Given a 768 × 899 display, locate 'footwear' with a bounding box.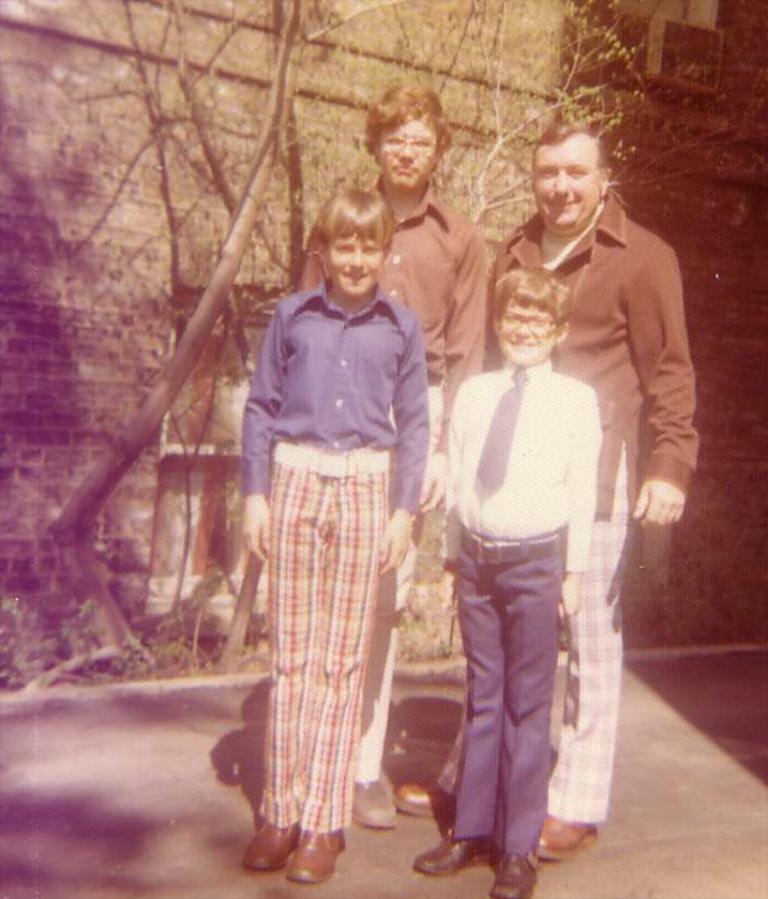
Located: l=413, t=826, r=496, b=873.
